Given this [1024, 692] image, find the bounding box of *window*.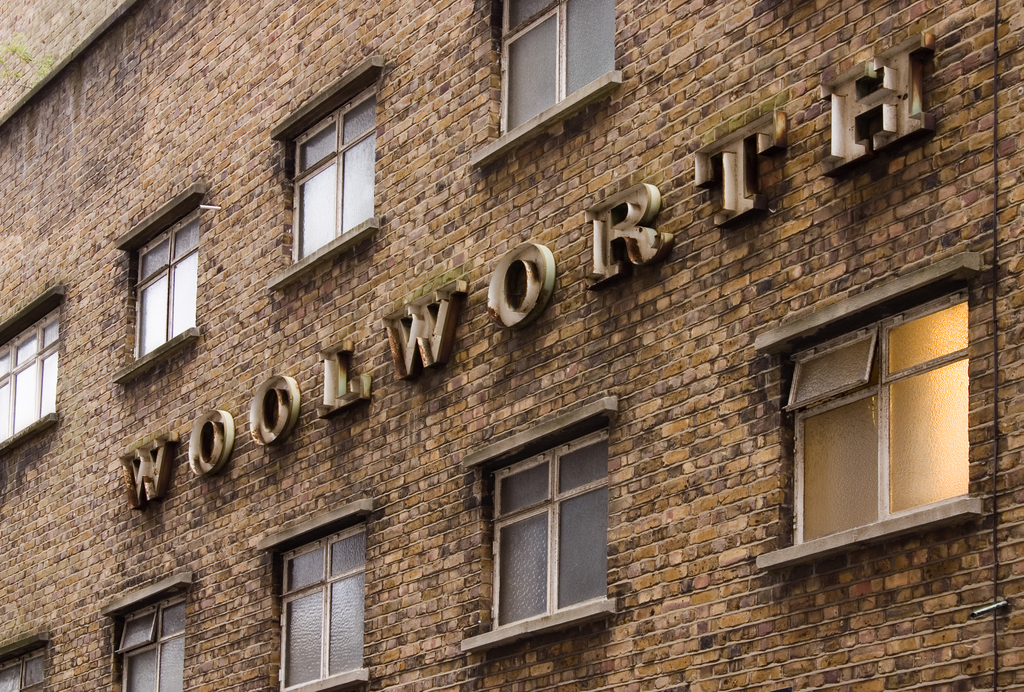
select_region(110, 181, 203, 382).
